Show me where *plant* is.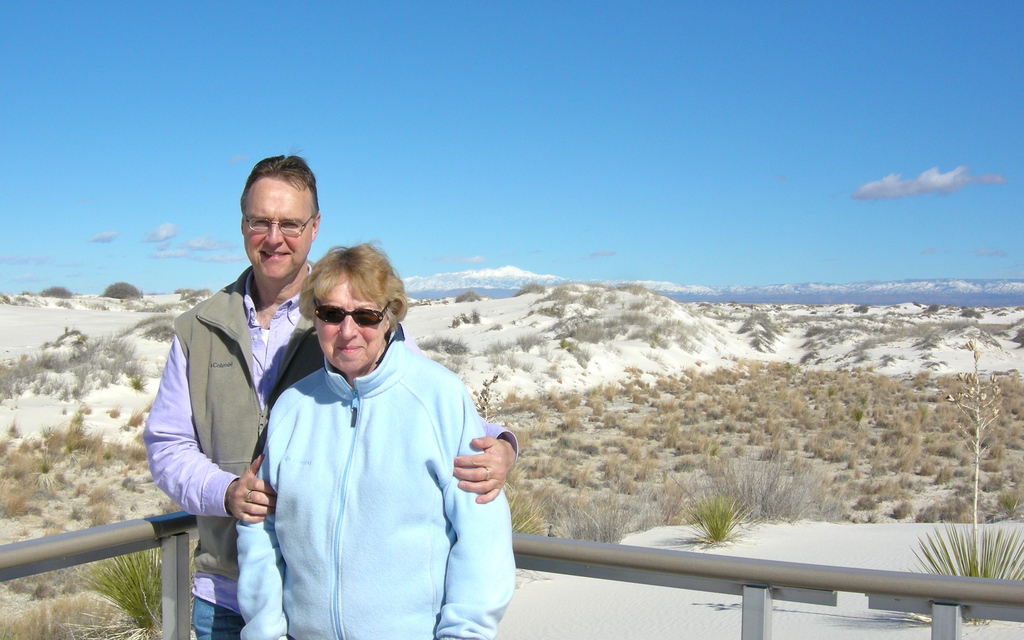
*plant* is at [left=493, top=470, right=557, bottom=545].
